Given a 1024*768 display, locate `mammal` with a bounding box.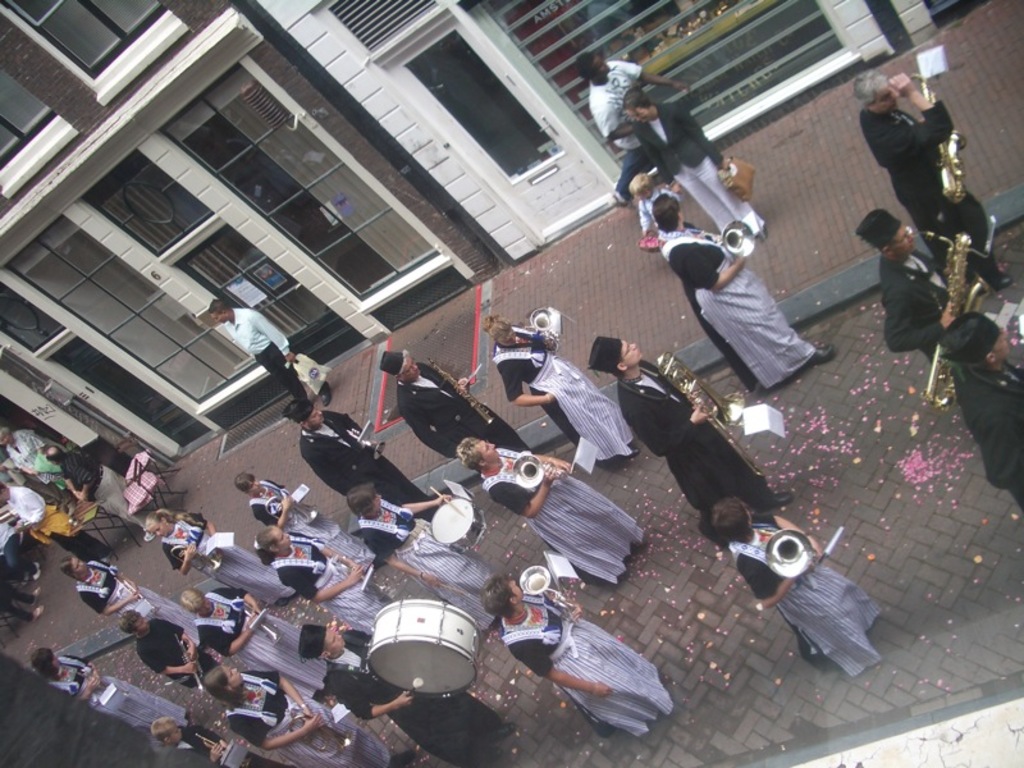
Located: bbox=(0, 568, 45, 620).
